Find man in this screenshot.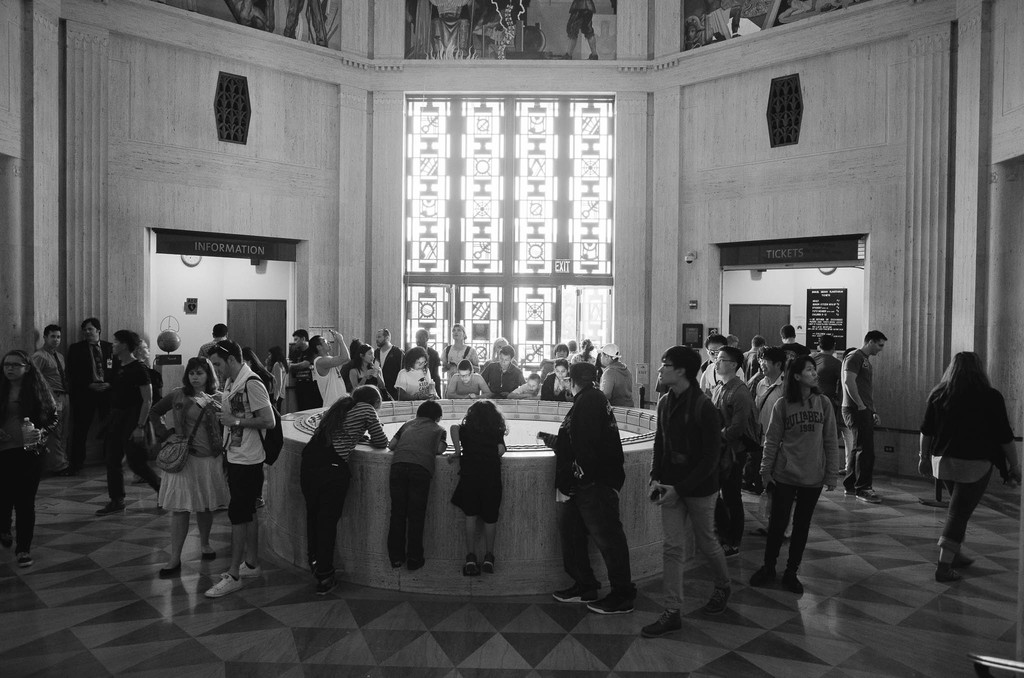
The bounding box for man is <bbox>95, 329, 163, 517</bbox>.
